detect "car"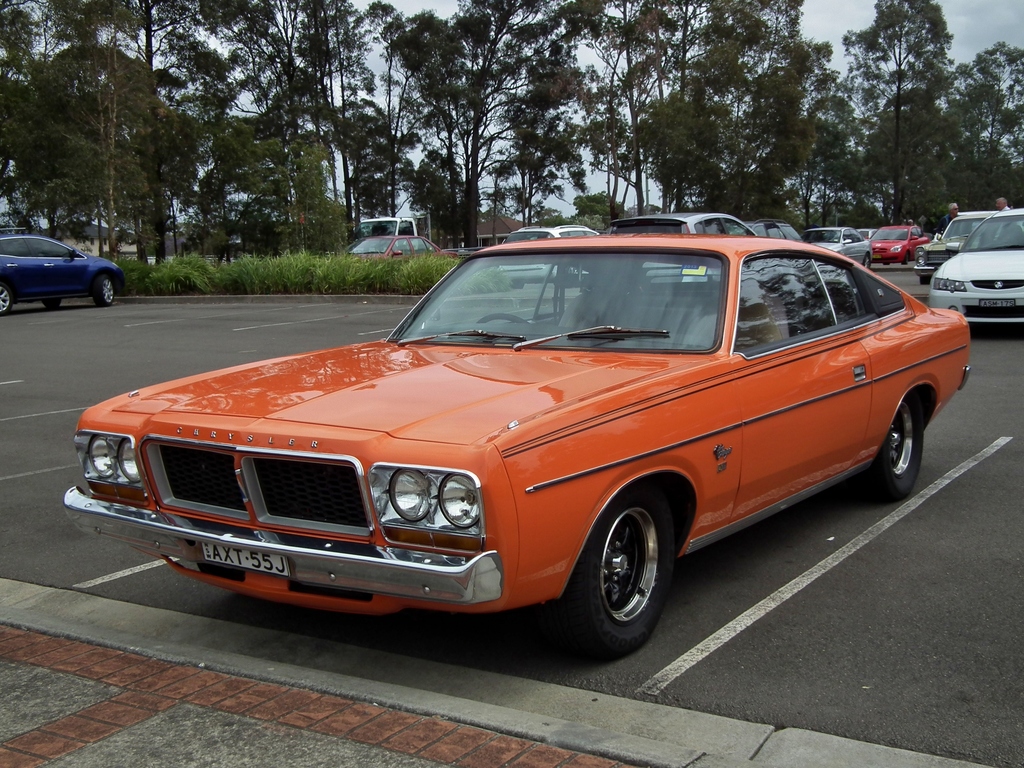
box=[868, 224, 932, 264]
